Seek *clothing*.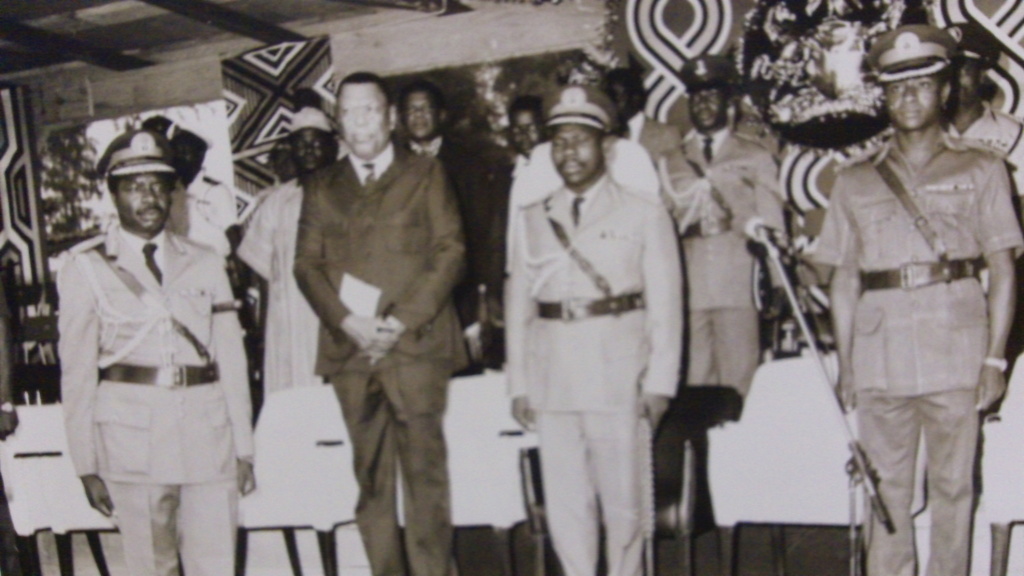
box=[291, 149, 476, 569].
